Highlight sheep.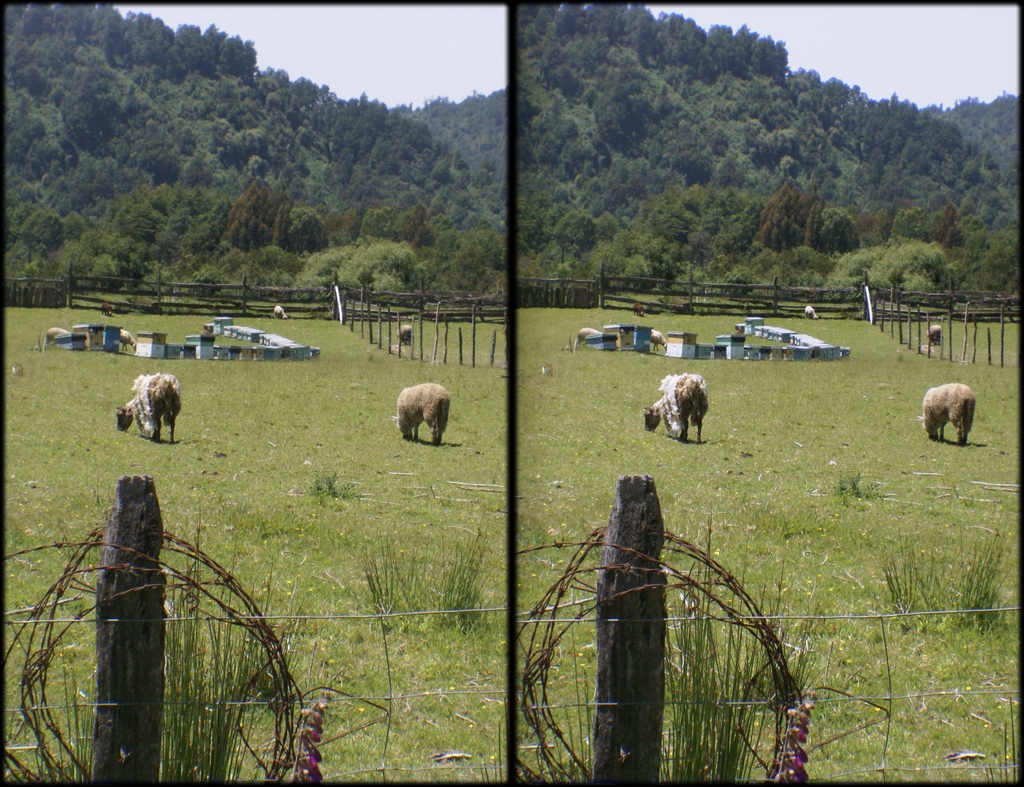
Highlighted region: x1=399, y1=381, x2=449, y2=447.
